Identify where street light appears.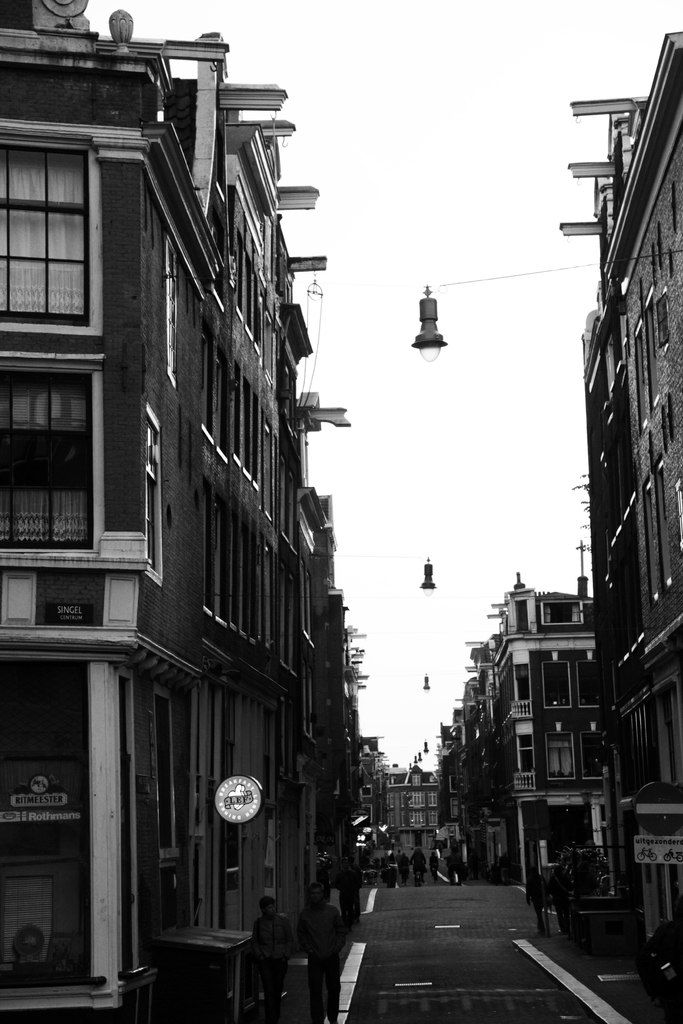
Appears at rect(406, 290, 456, 364).
